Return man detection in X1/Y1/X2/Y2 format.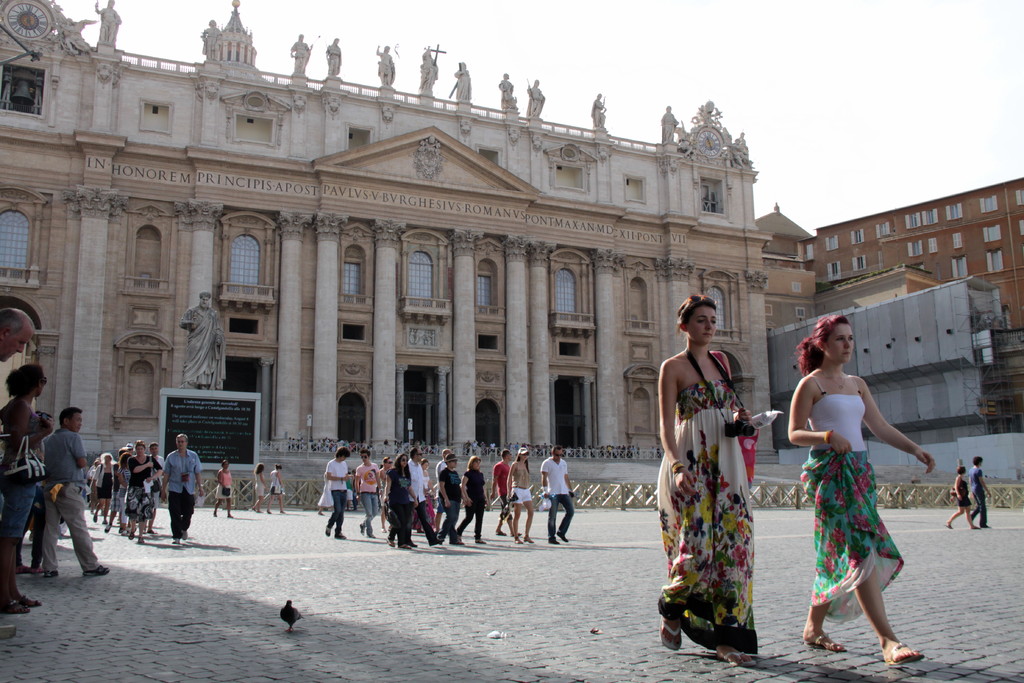
165/436/203/547.
